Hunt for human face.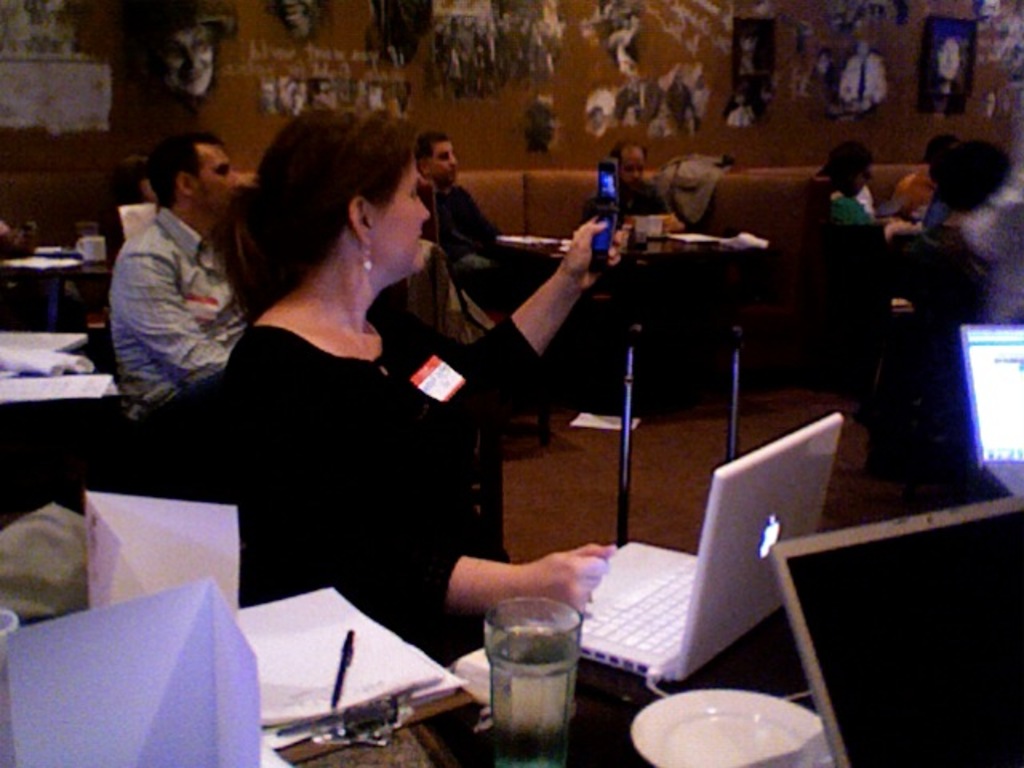
Hunted down at BBox(619, 146, 642, 187).
